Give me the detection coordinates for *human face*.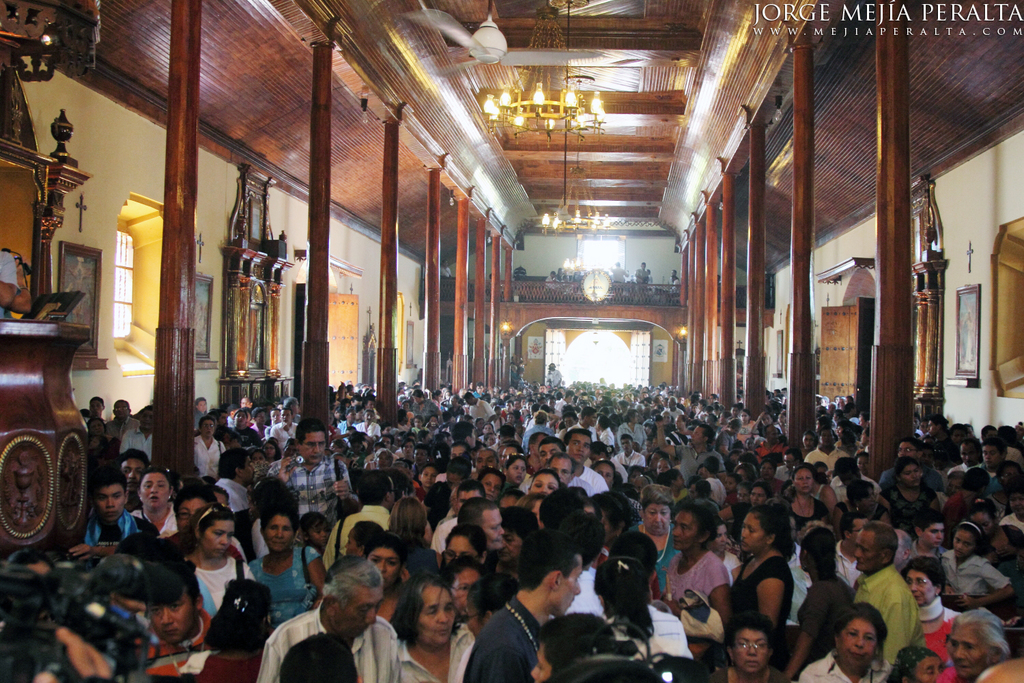
450:444:466:457.
